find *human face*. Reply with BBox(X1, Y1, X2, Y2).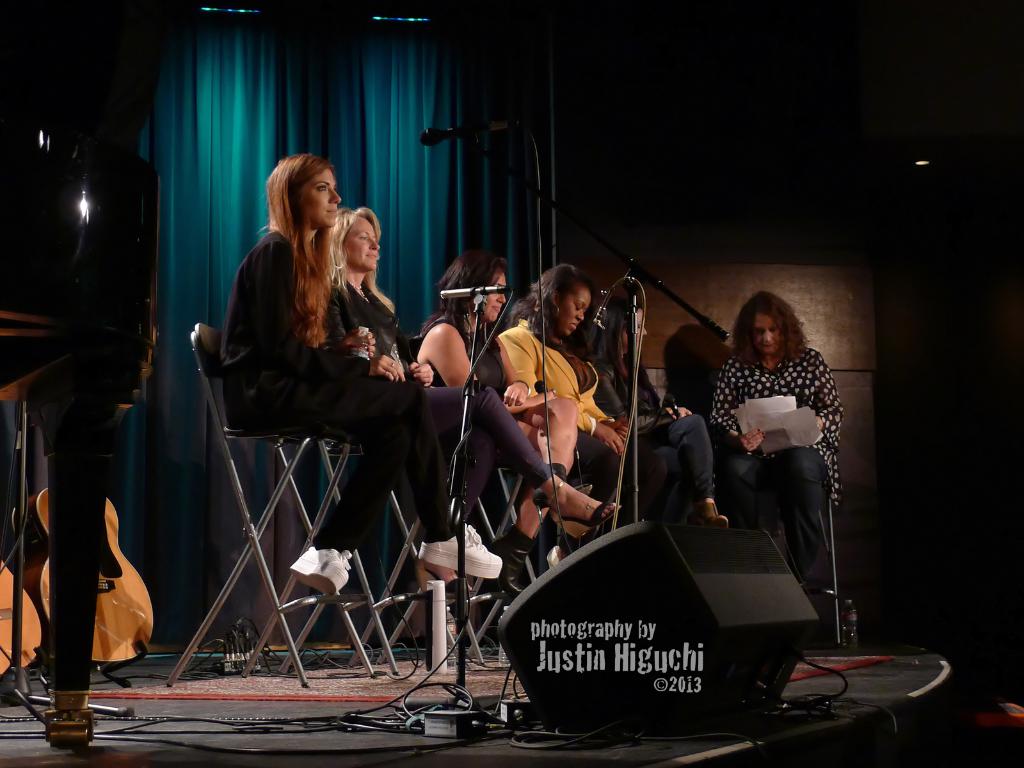
BBox(342, 220, 381, 269).
